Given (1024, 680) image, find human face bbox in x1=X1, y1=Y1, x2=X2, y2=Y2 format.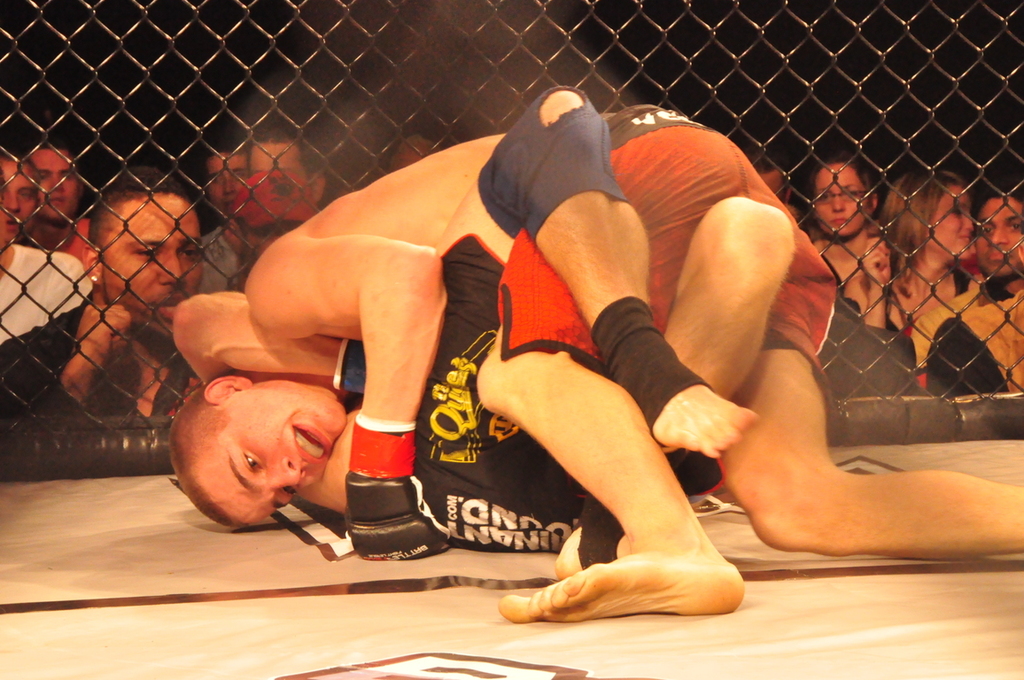
x1=935, y1=188, x2=972, y2=255.
